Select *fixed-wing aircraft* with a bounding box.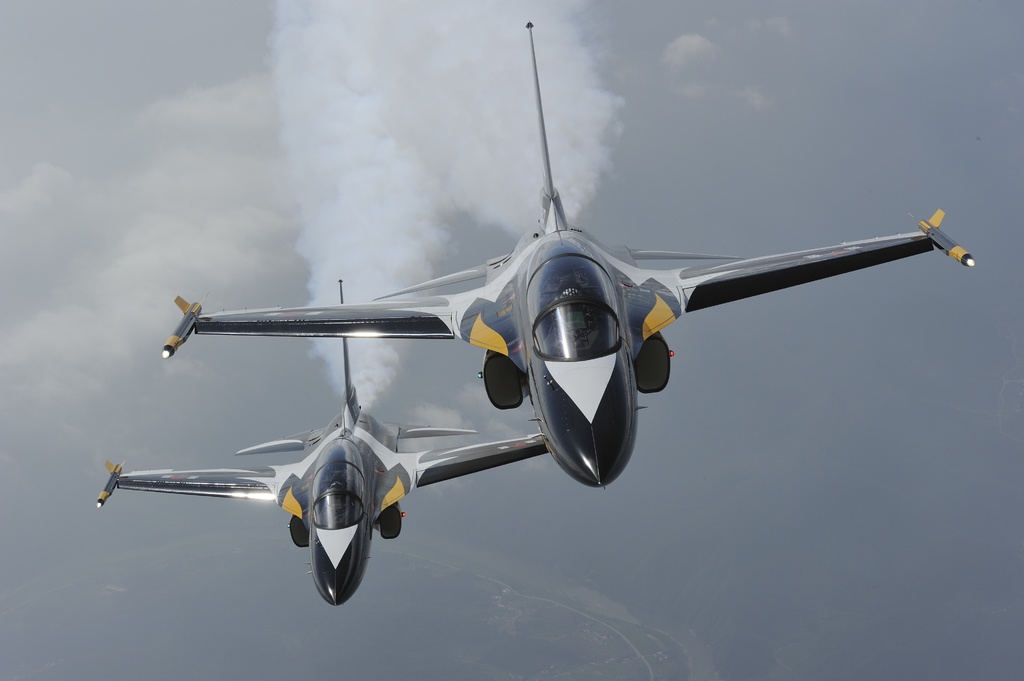
select_region(86, 278, 545, 604).
